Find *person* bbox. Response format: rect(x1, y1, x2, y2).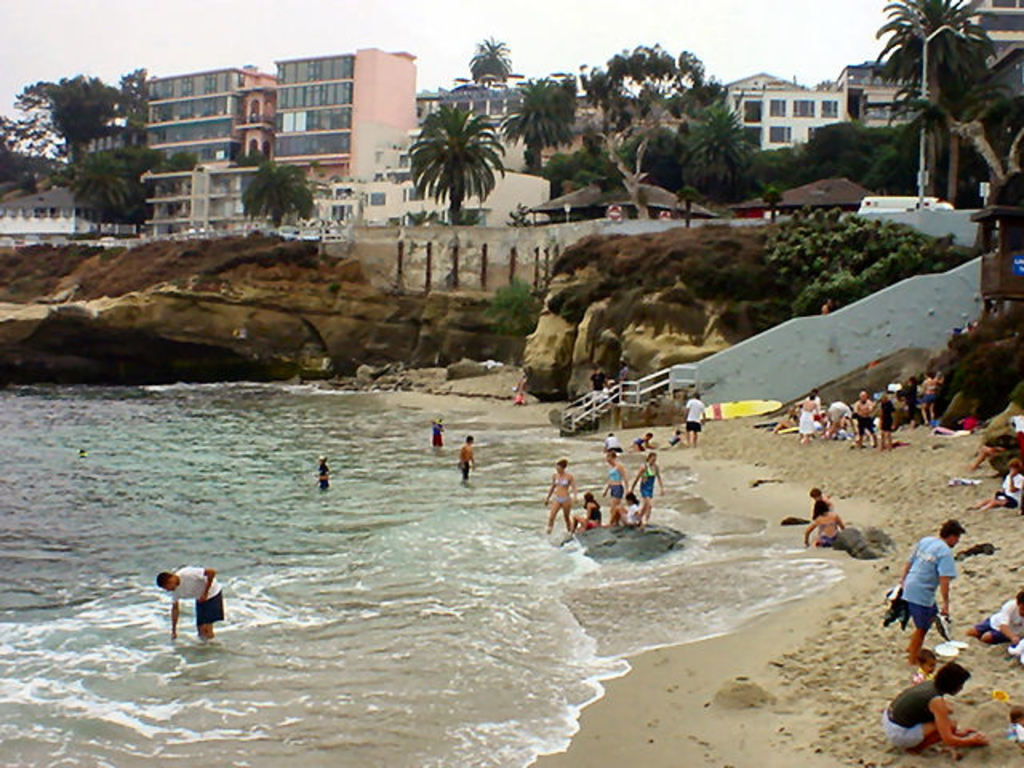
rect(970, 454, 1022, 509).
